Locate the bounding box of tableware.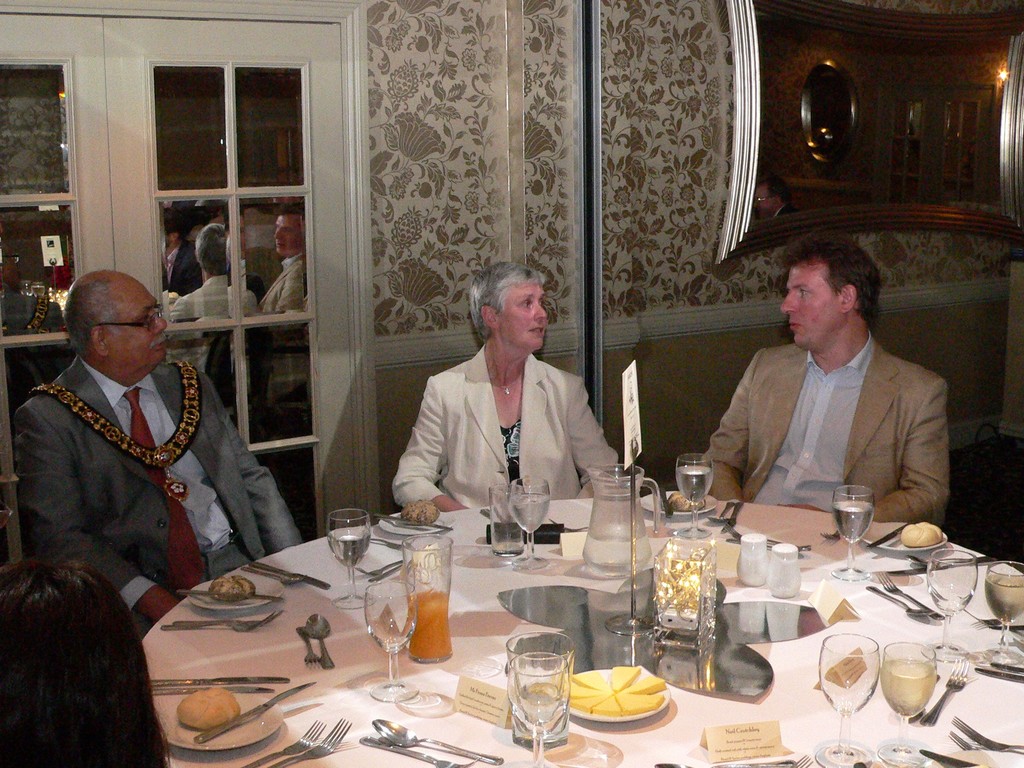
Bounding box: 819, 631, 879, 767.
